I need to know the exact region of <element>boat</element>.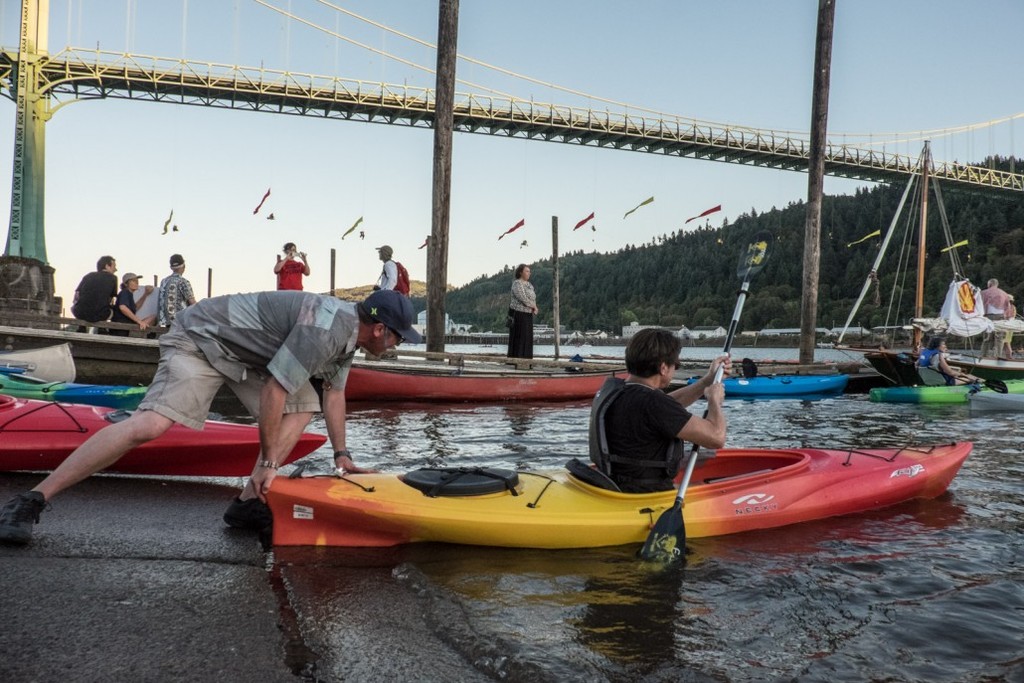
Region: bbox=[689, 367, 846, 398].
